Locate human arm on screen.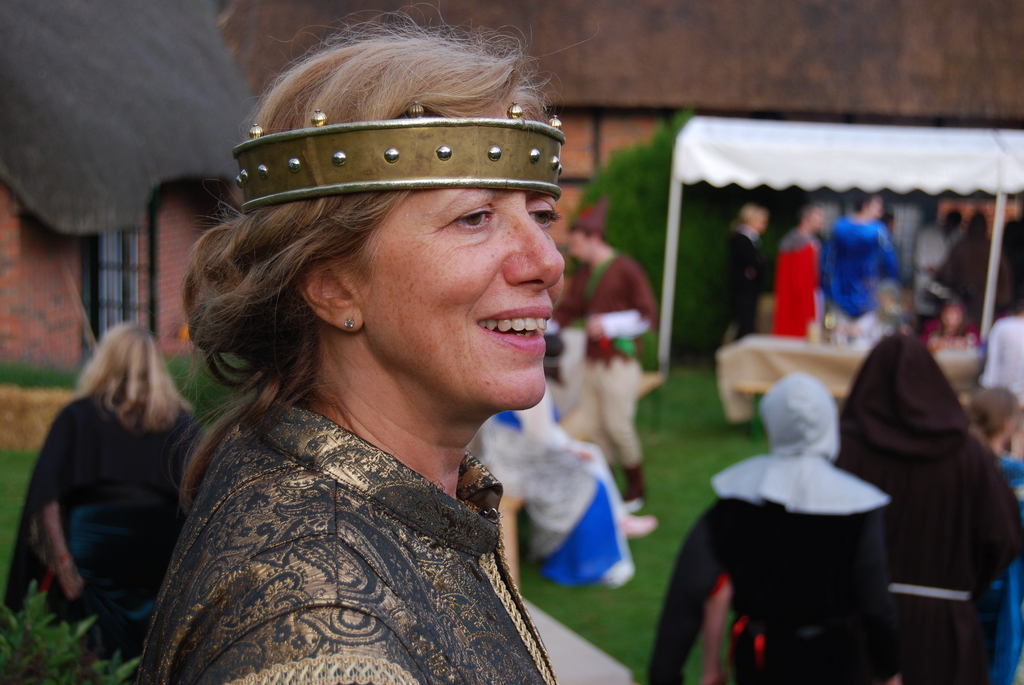
On screen at (x1=26, y1=410, x2=80, y2=599).
